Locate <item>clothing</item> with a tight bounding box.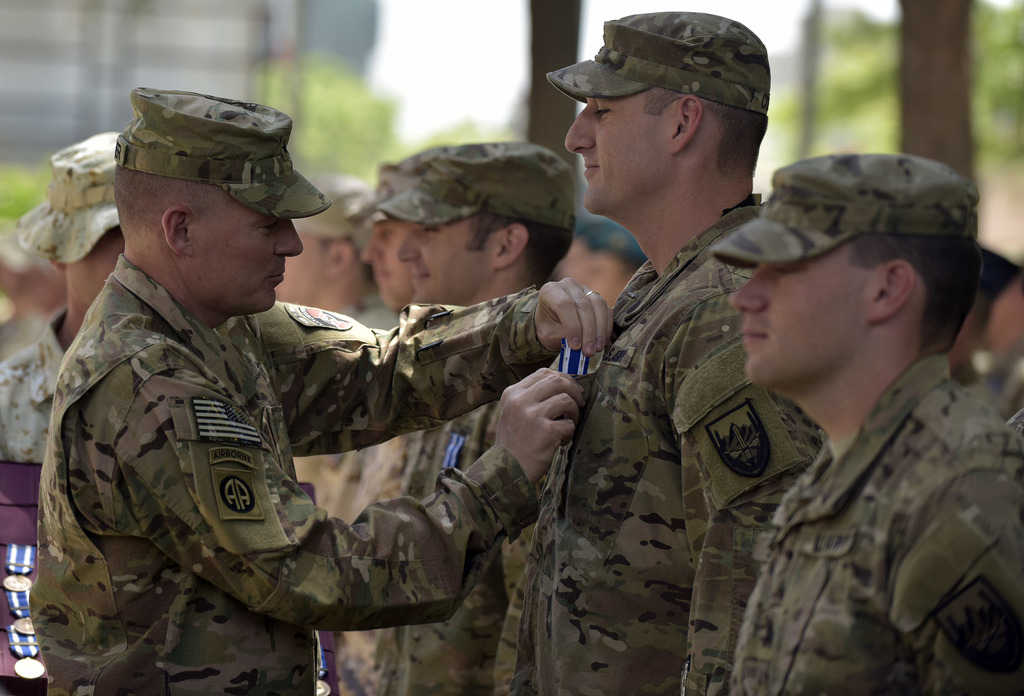
[left=28, top=256, right=548, bottom=695].
